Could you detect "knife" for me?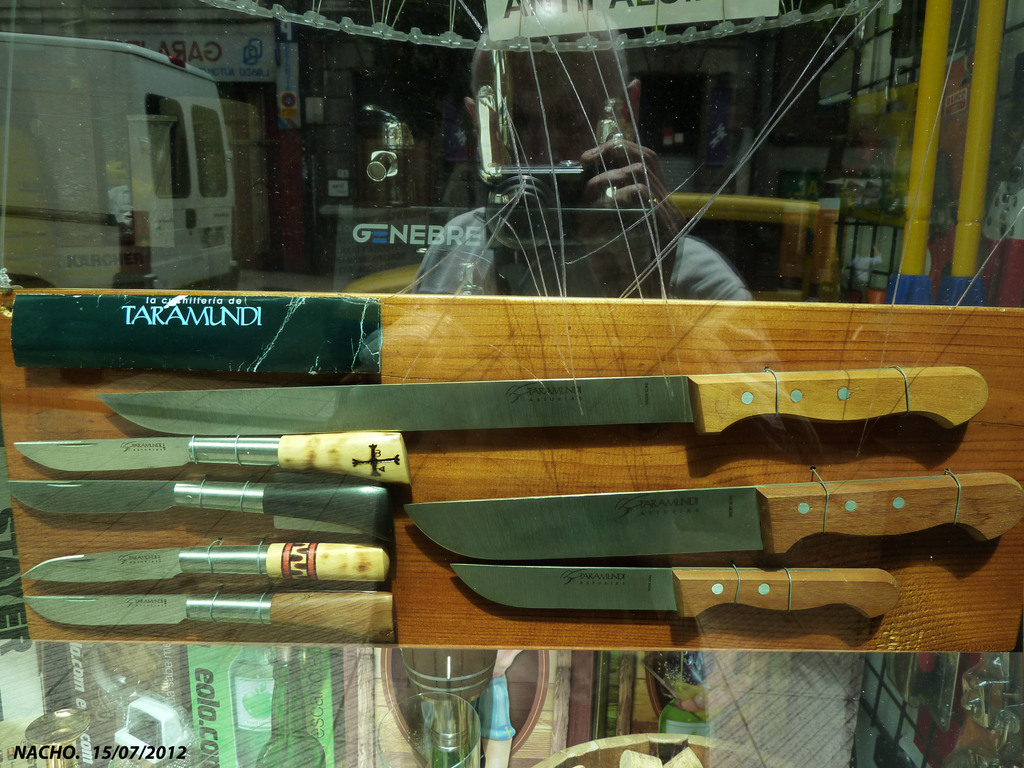
Detection result: BBox(22, 593, 401, 641).
